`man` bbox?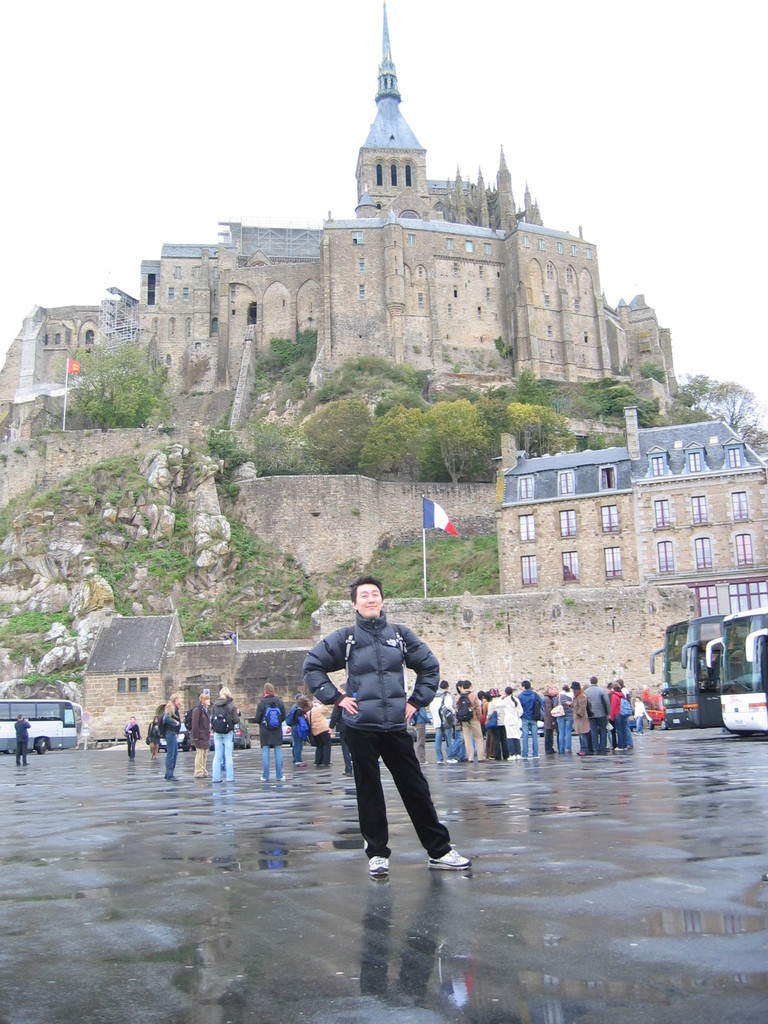
bbox(451, 680, 488, 771)
